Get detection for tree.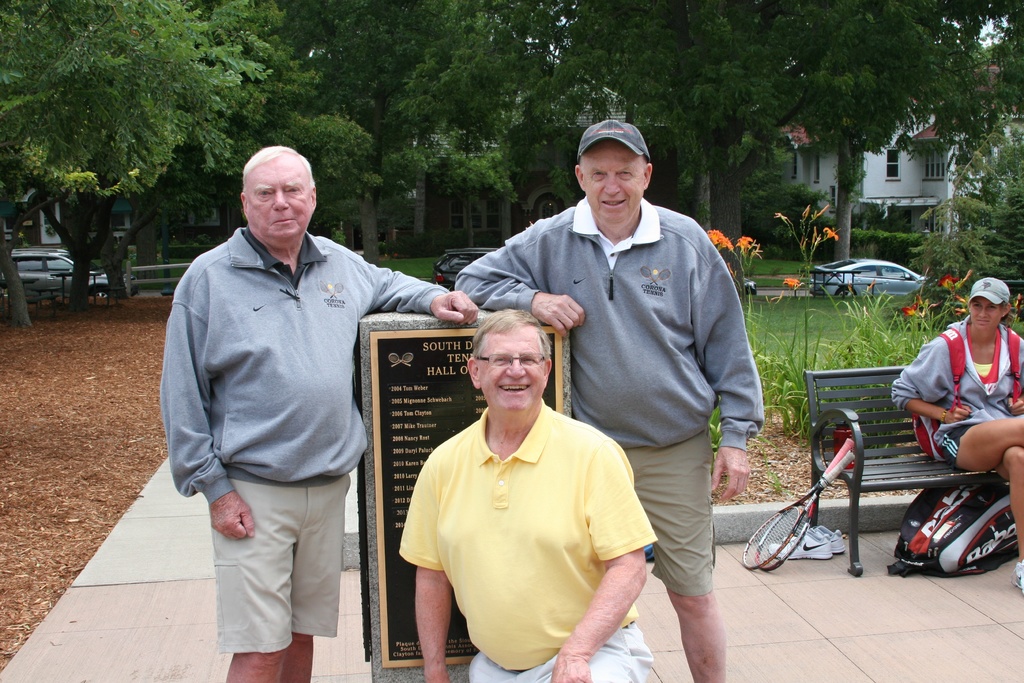
Detection: box(120, 0, 286, 281).
